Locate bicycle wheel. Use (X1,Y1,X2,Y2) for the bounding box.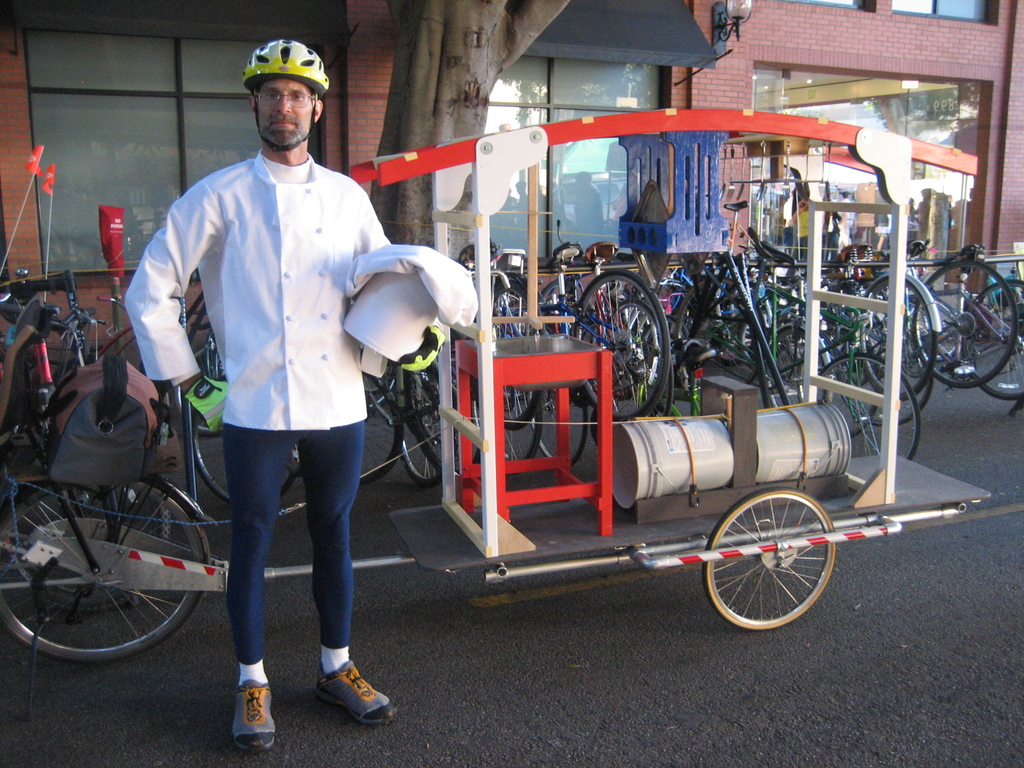
(195,415,307,518).
